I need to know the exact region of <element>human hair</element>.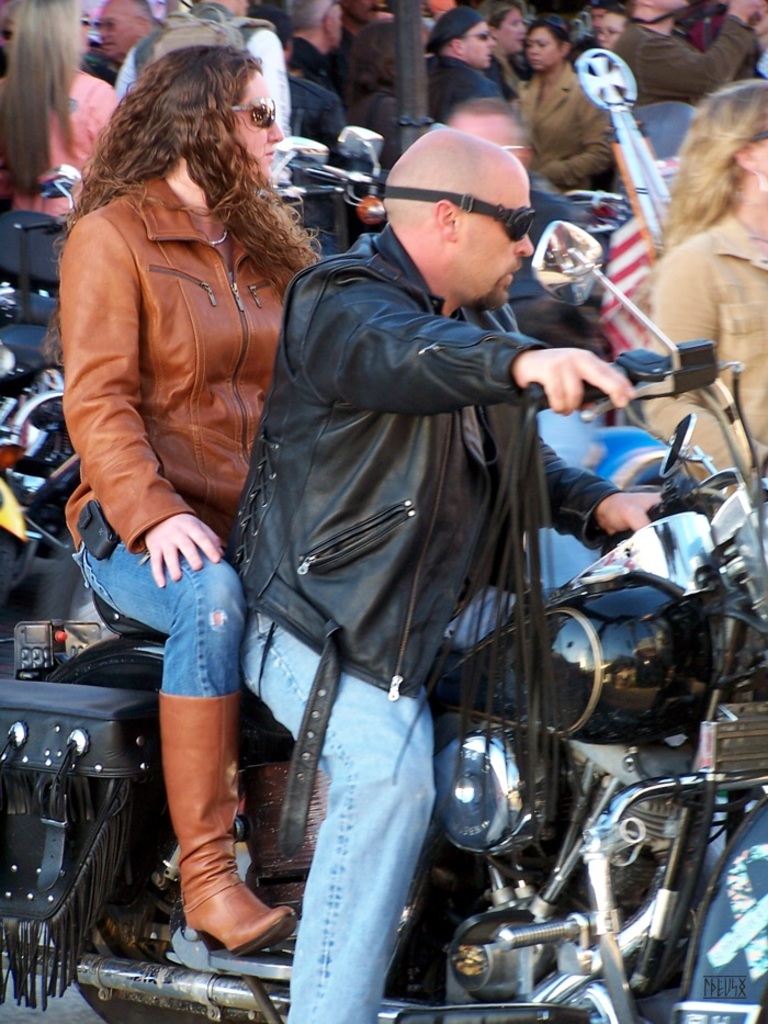
Region: [0, 0, 86, 222].
